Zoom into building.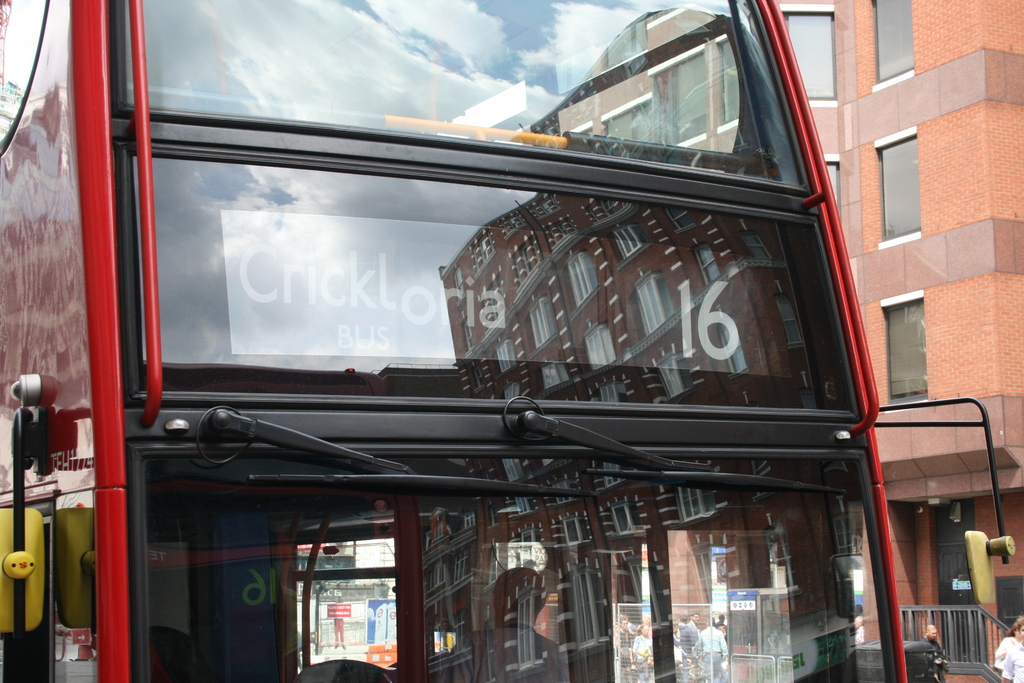
Zoom target: [left=559, top=0, right=1023, bottom=682].
